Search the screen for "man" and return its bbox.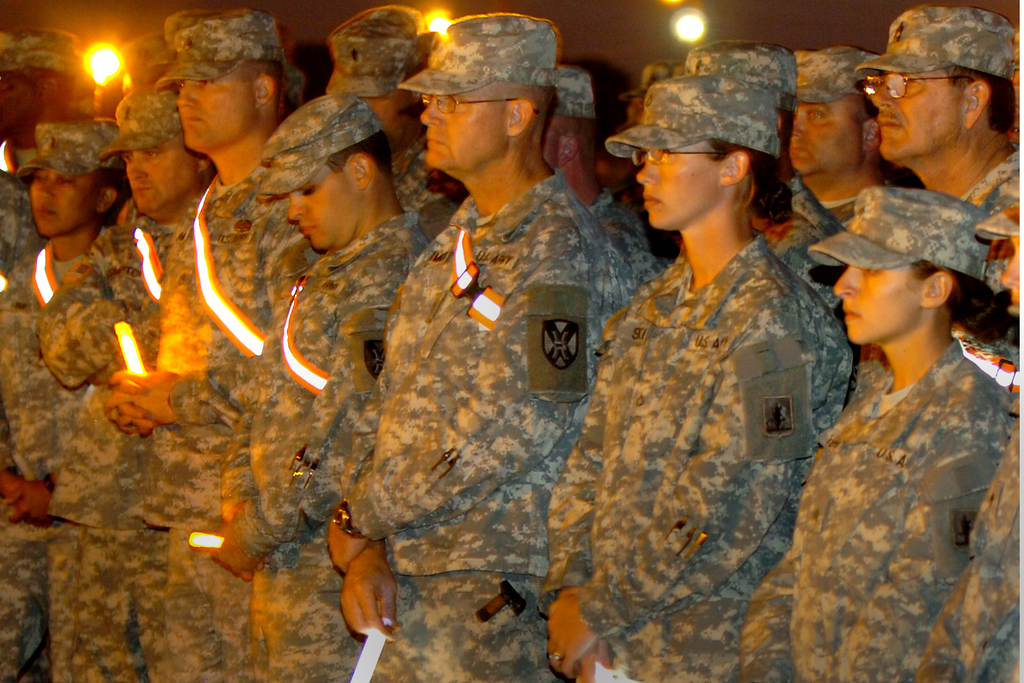
Found: x1=326, y1=12, x2=638, y2=682.
